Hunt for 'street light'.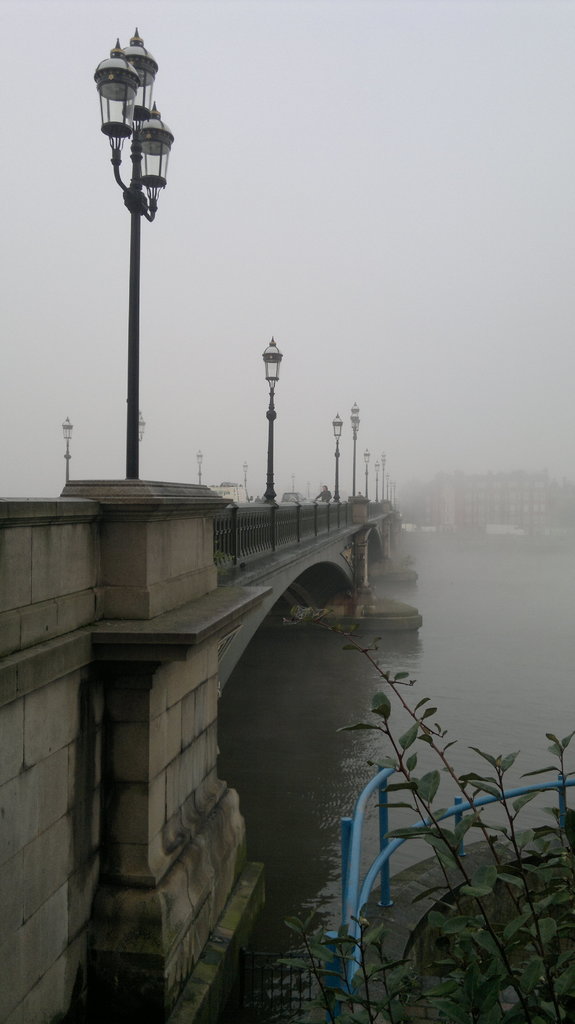
Hunted down at pyautogui.locateOnScreen(332, 413, 345, 504).
